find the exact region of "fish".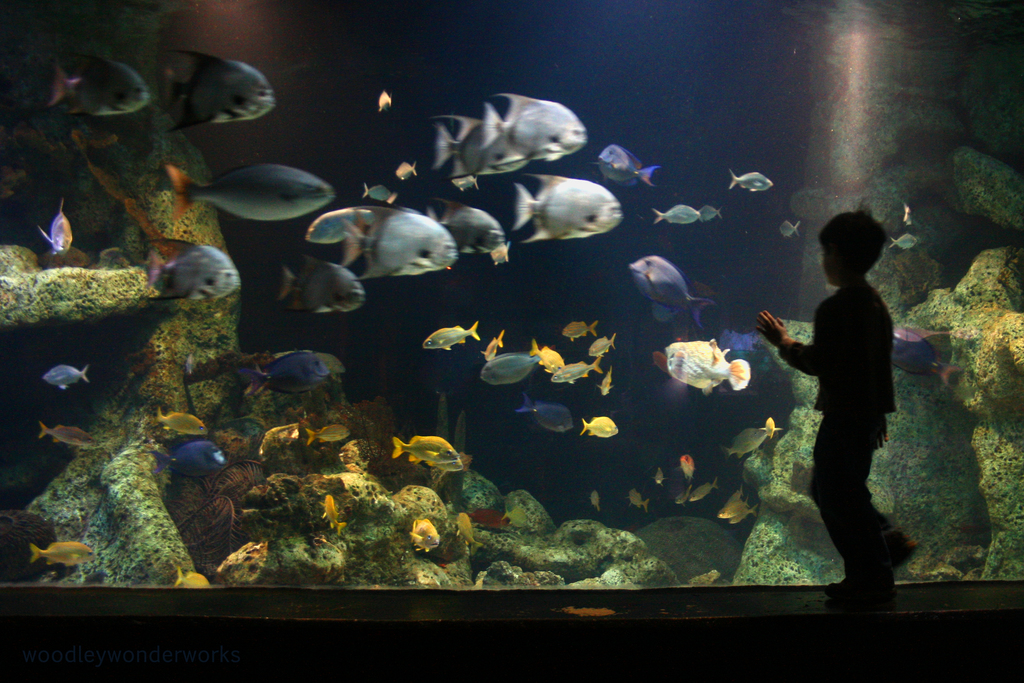
Exact region: [591, 338, 616, 358].
